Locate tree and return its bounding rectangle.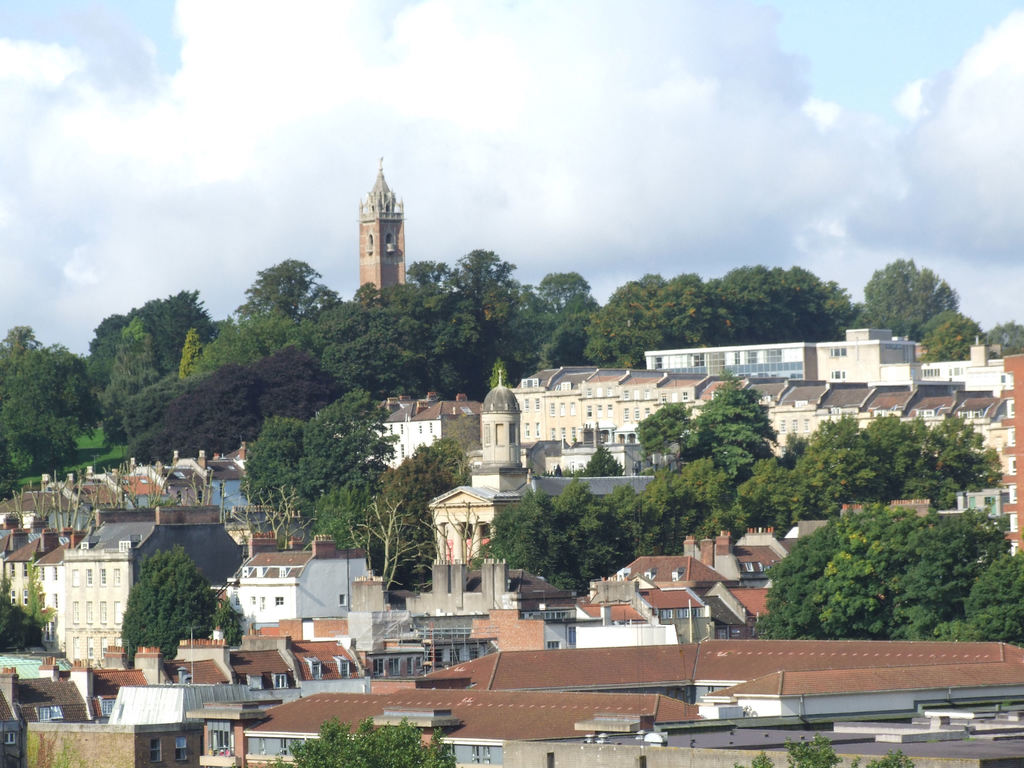
box=[297, 392, 396, 550].
